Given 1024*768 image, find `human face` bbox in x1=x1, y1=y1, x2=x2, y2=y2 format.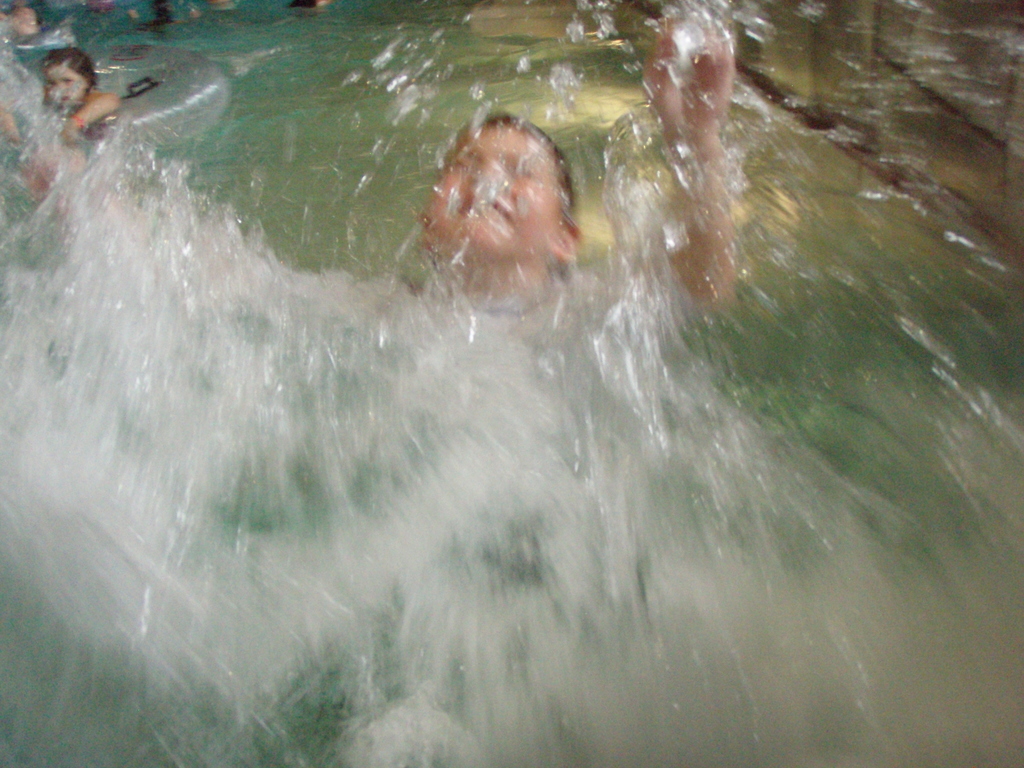
x1=45, y1=67, x2=86, y2=106.
